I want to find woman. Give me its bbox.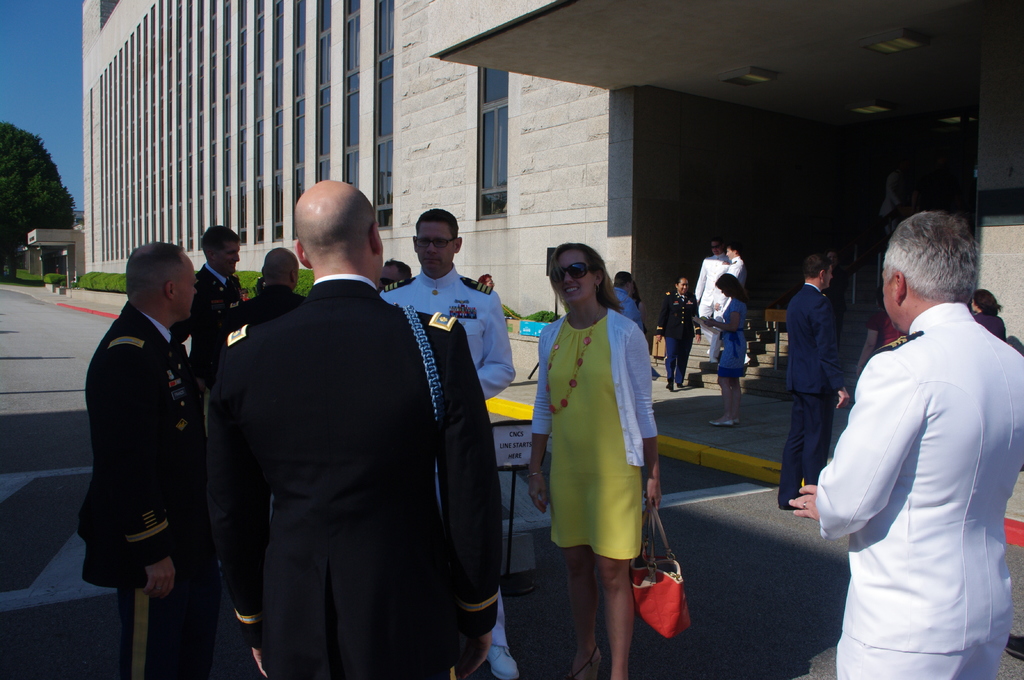
left=703, top=273, right=749, bottom=431.
